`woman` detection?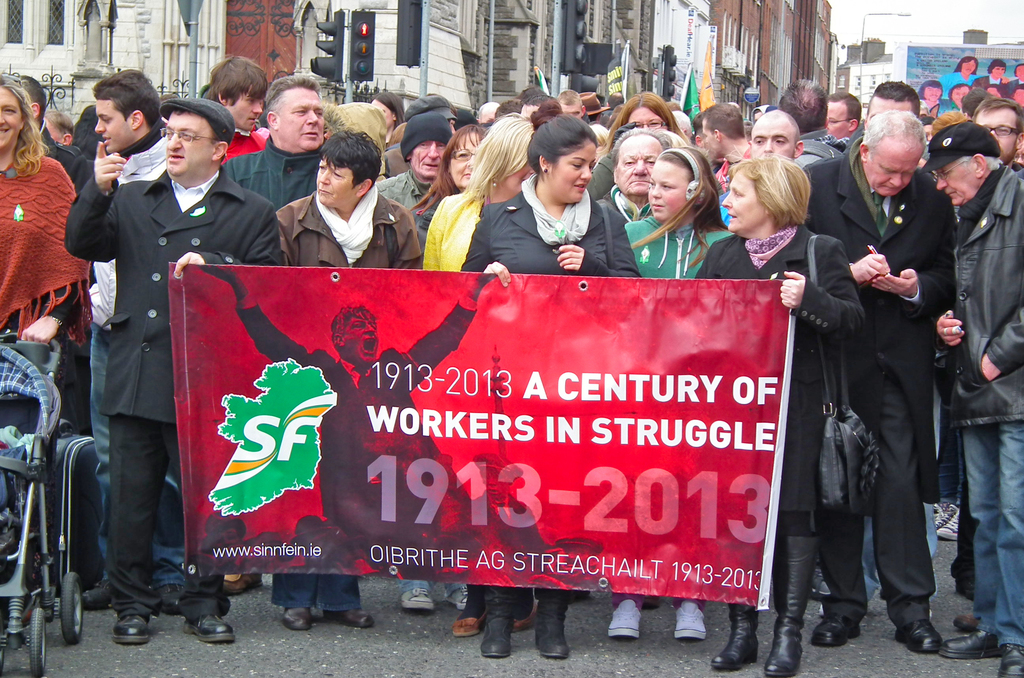
box=[606, 117, 731, 282]
